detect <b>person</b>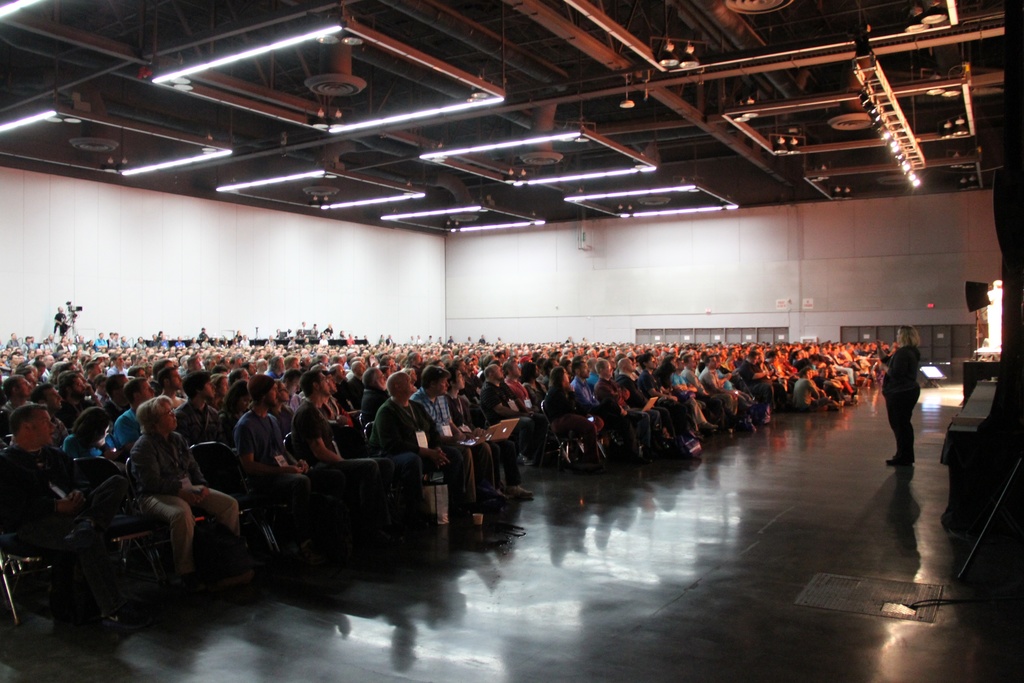
box(882, 337, 934, 484)
